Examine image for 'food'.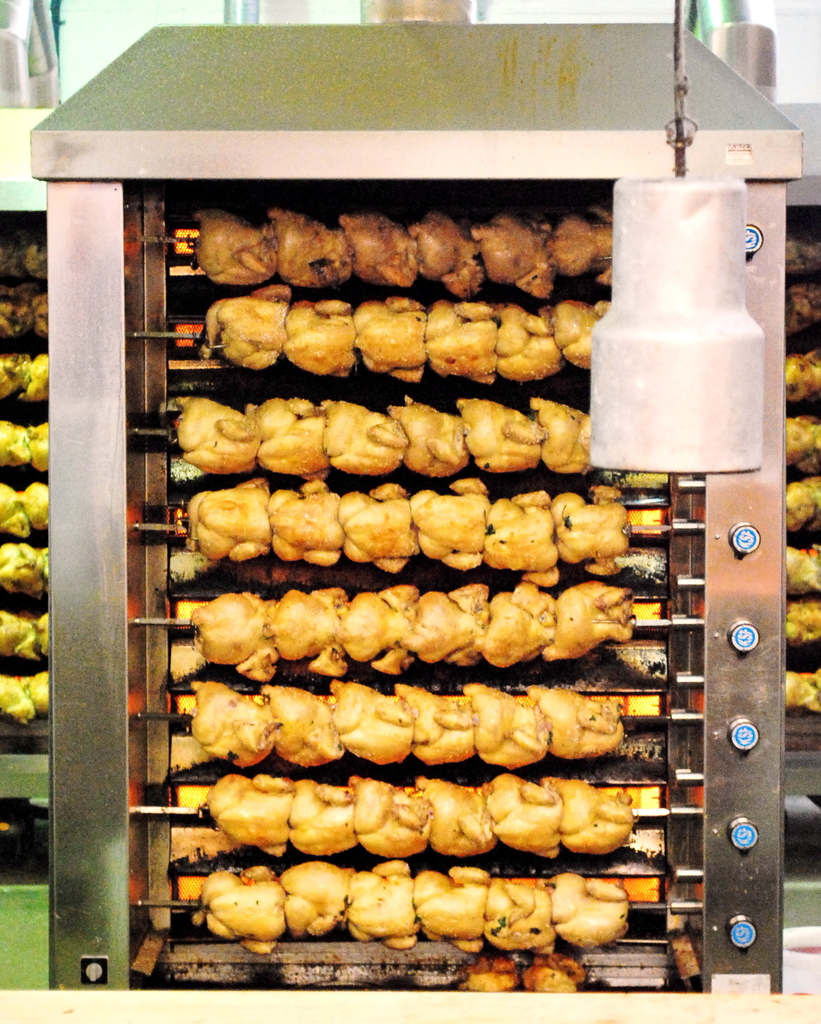
Examination result: BBox(786, 595, 820, 652).
